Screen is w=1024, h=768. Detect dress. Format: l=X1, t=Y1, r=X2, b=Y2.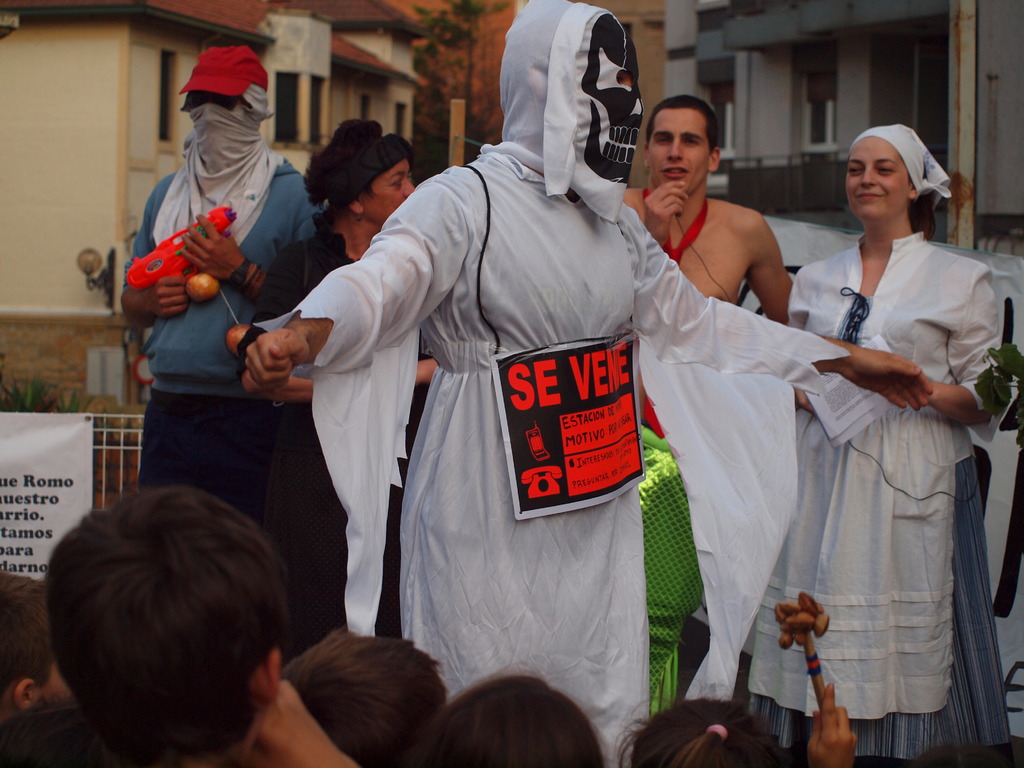
l=728, t=229, r=1014, b=717.
